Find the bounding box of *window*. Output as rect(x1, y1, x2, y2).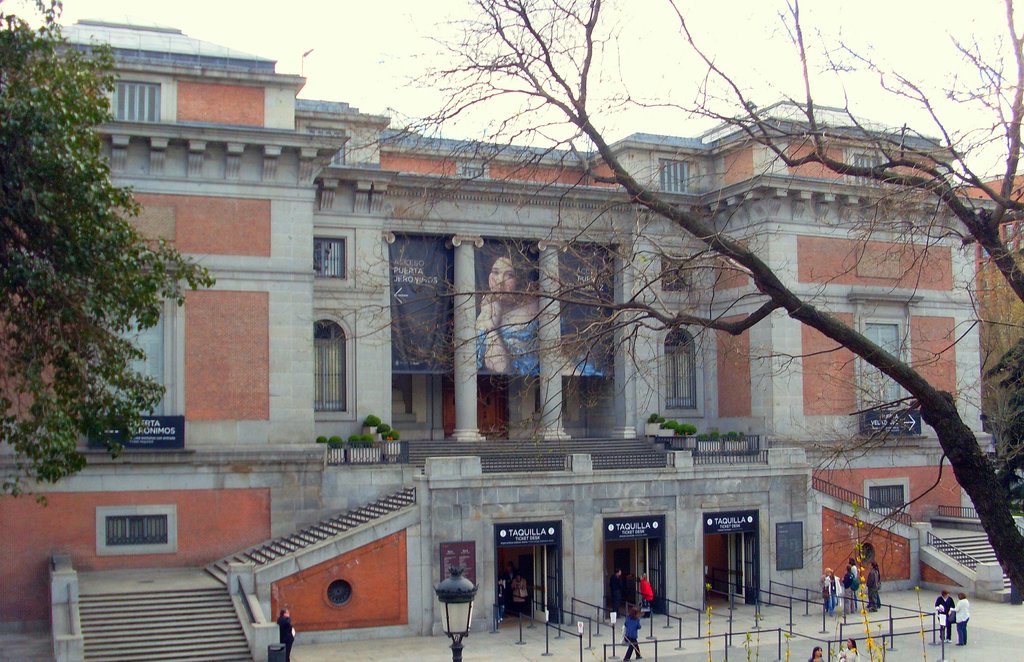
rect(852, 150, 889, 189).
